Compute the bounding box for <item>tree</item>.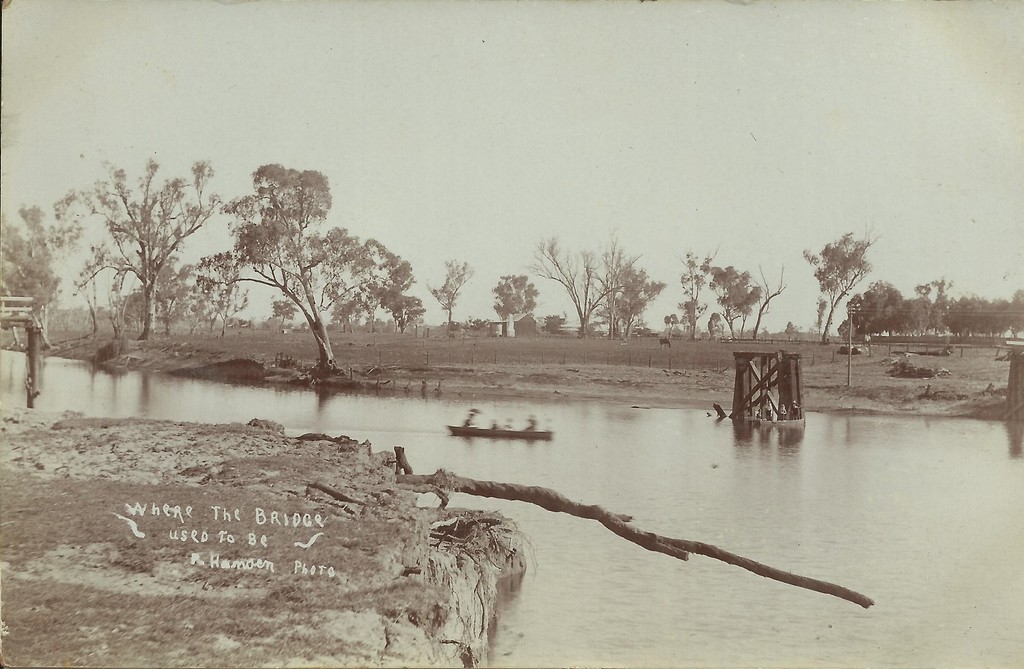
(222, 161, 416, 370).
